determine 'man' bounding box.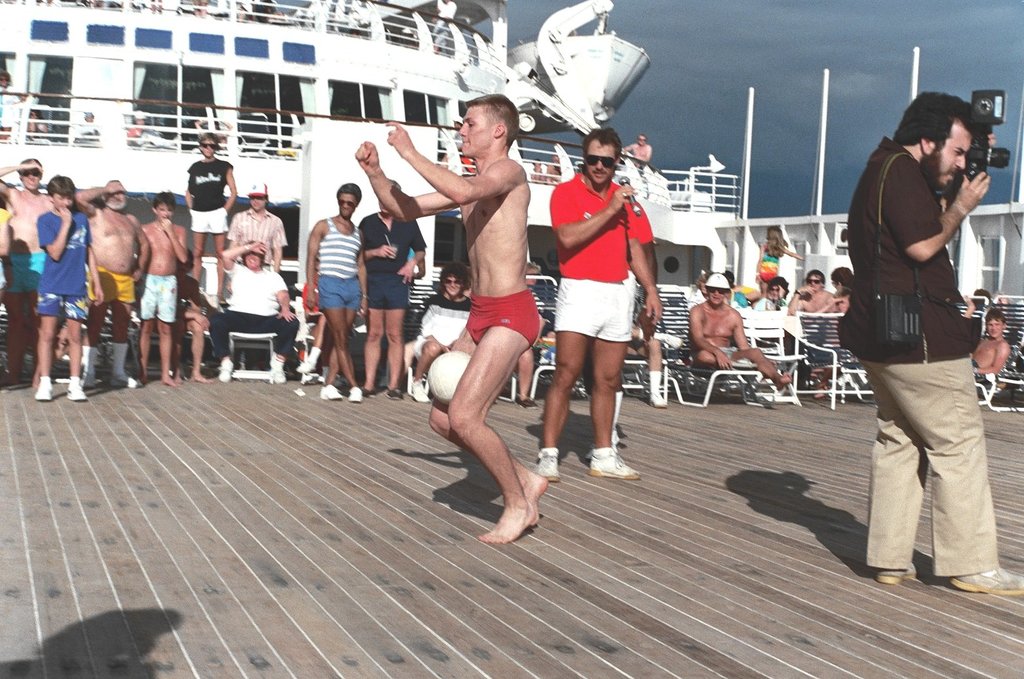
Determined: bbox(364, 199, 434, 394).
